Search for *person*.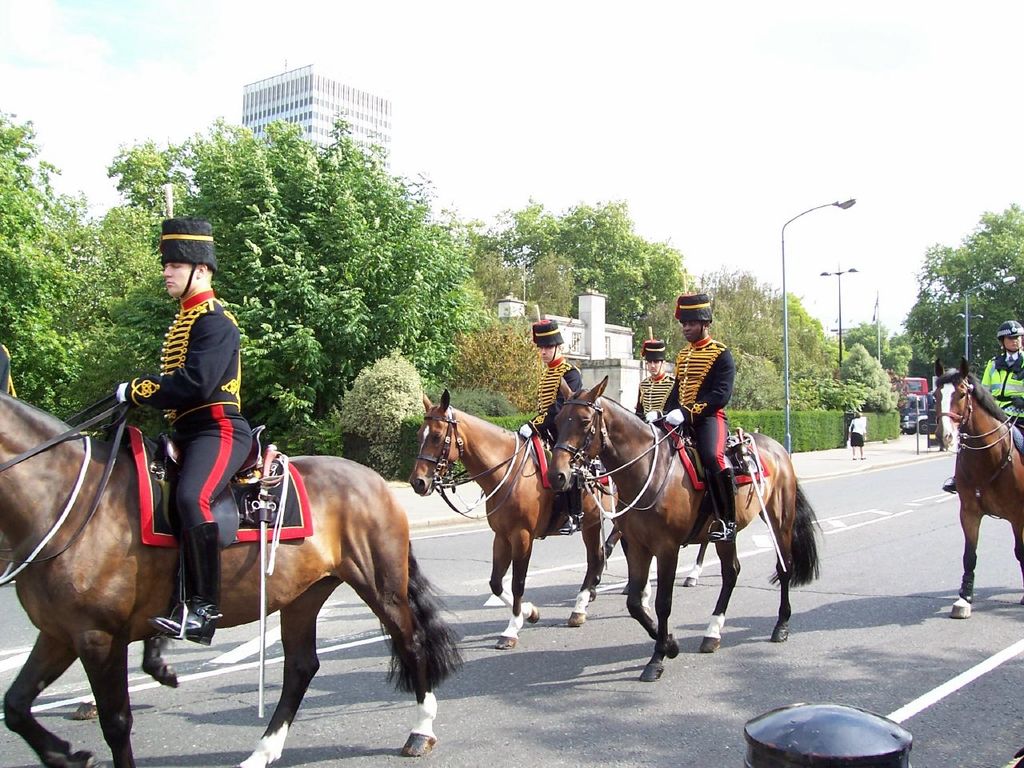
Found at <bbox>642, 294, 738, 538</bbox>.
